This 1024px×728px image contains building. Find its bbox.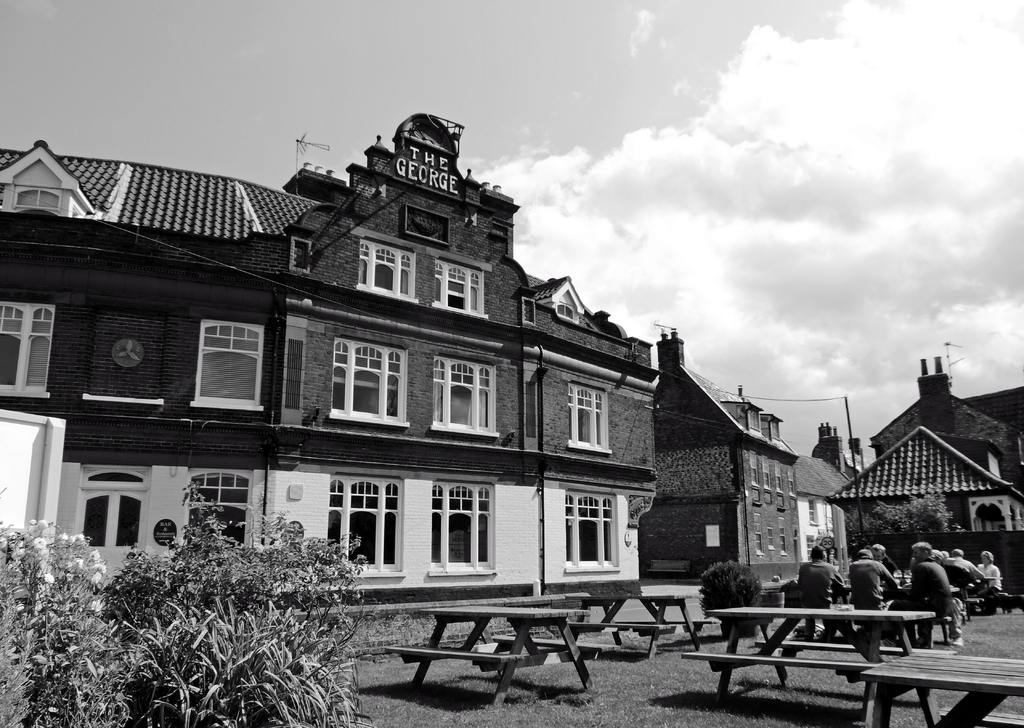
bbox=(0, 108, 664, 613).
